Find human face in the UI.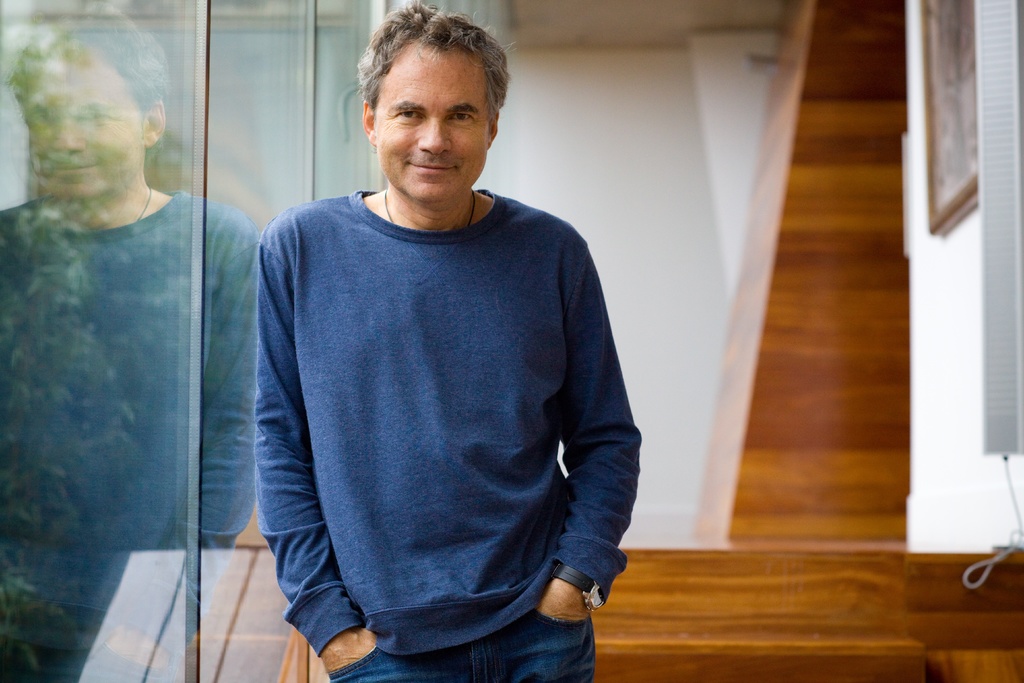
UI element at locate(31, 54, 152, 193).
